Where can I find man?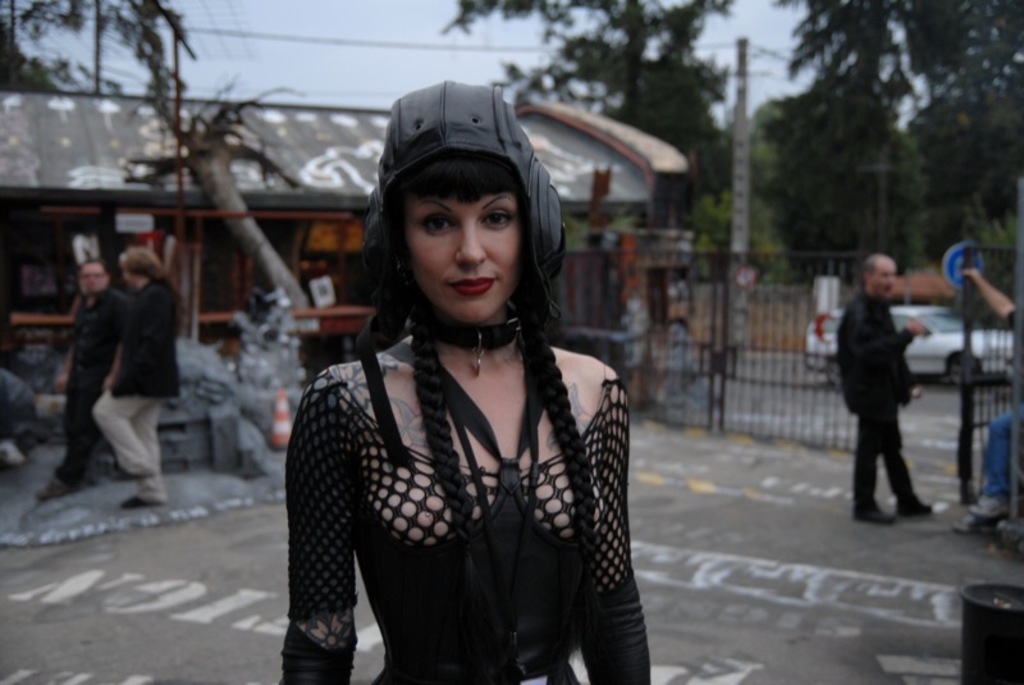
You can find it at crop(33, 257, 140, 497).
